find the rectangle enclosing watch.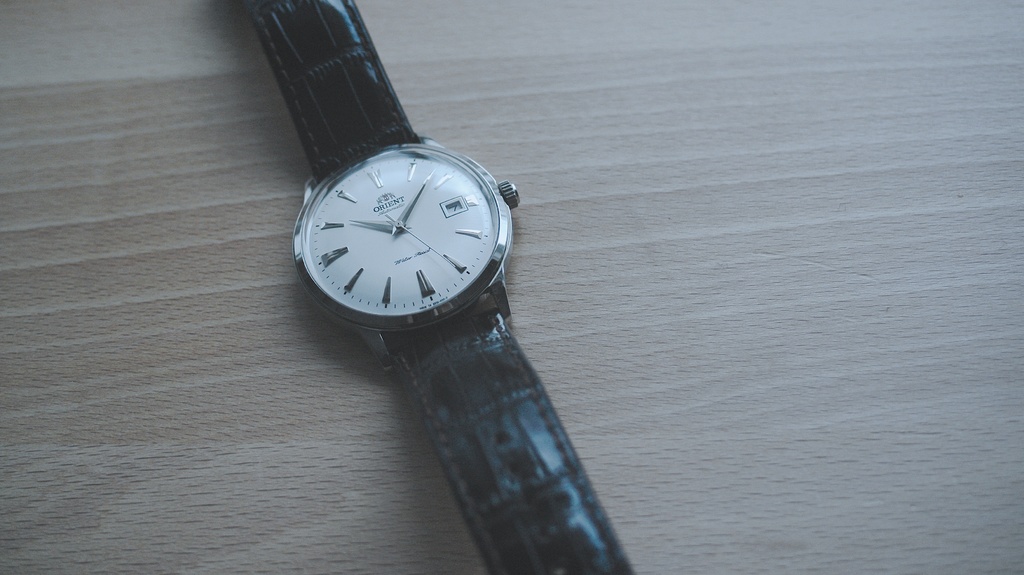
x1=243 y1=0 x2=632 y2=574.
